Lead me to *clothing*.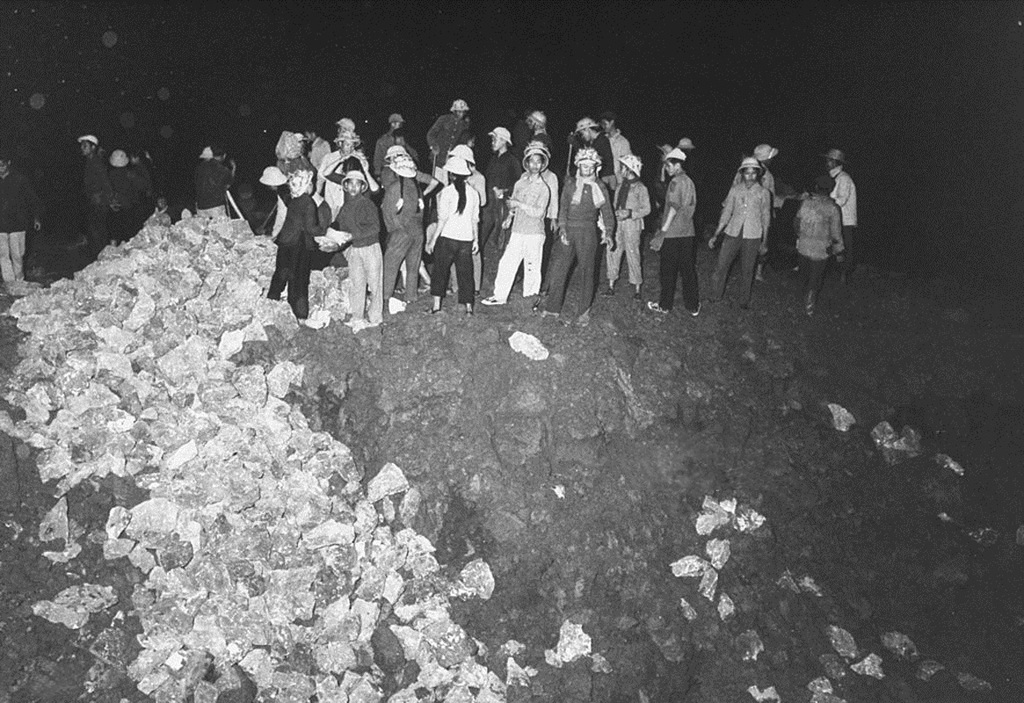
Lead to (450, 159, 486, 256).
